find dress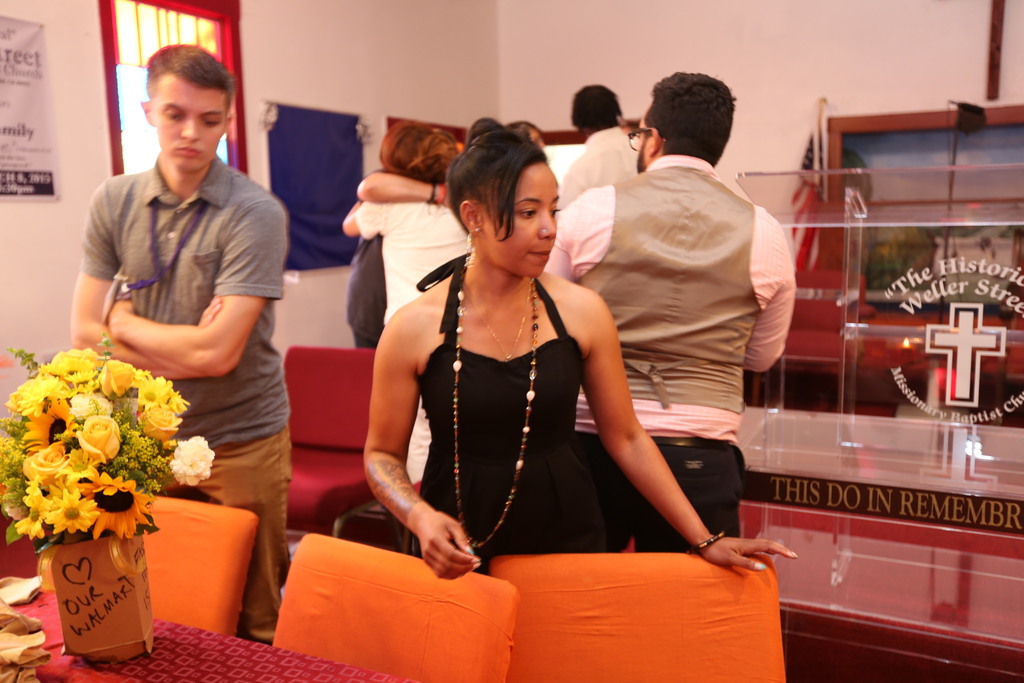
{"x1": 416, "y1": 248, "x2": 580, "y2": 575}
